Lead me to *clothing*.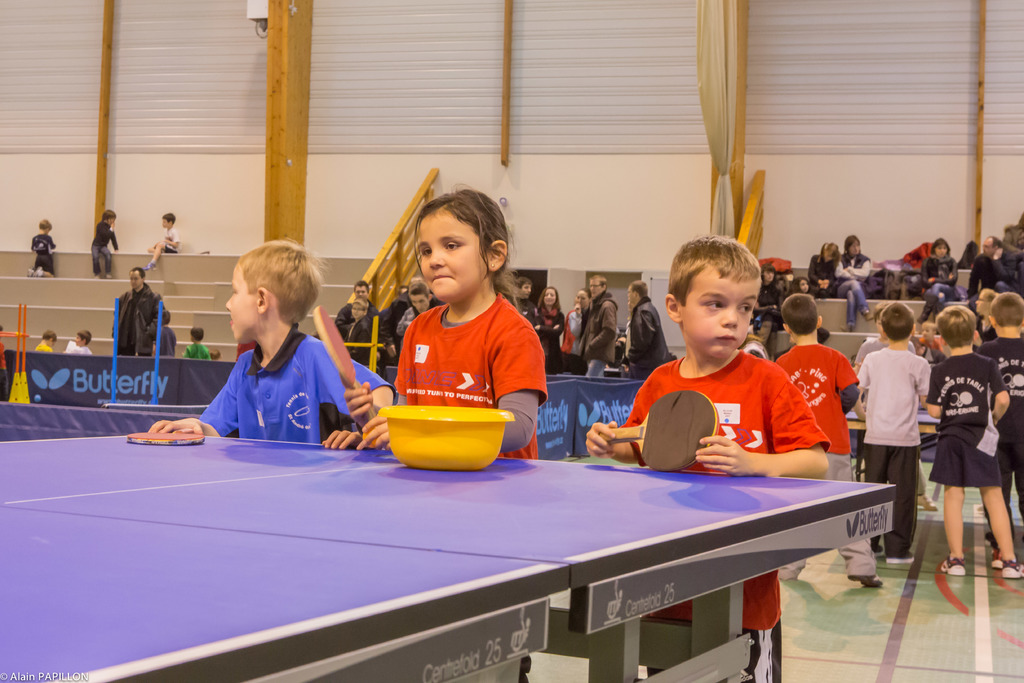
Lead to (x1=393, y1=289, x2=547, y2=460).
